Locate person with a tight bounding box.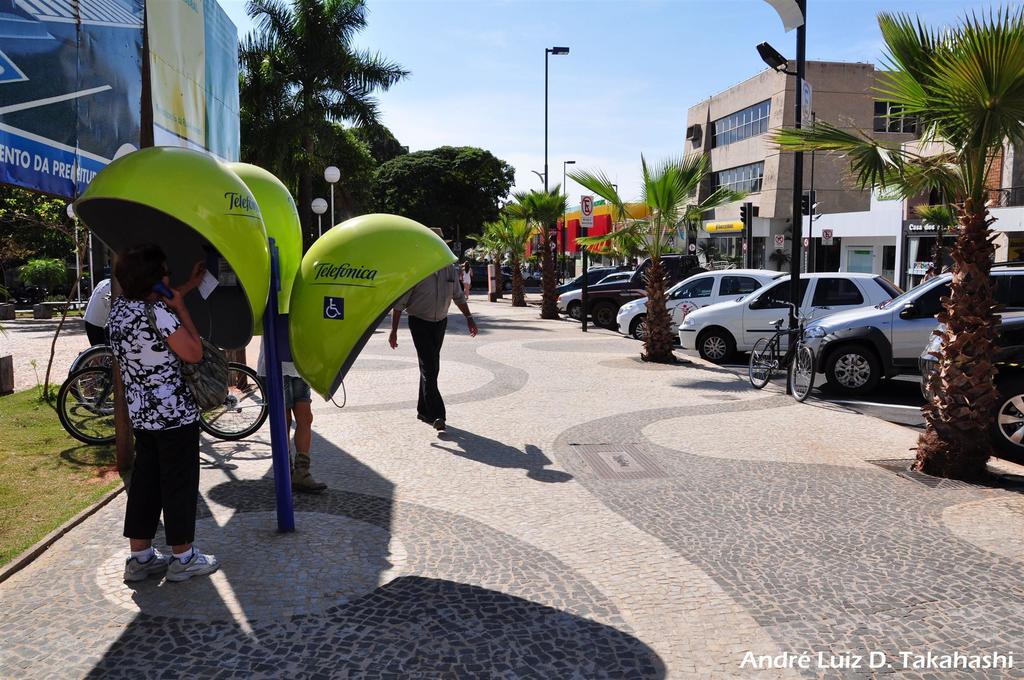
box(255, 336, 329, 499).
